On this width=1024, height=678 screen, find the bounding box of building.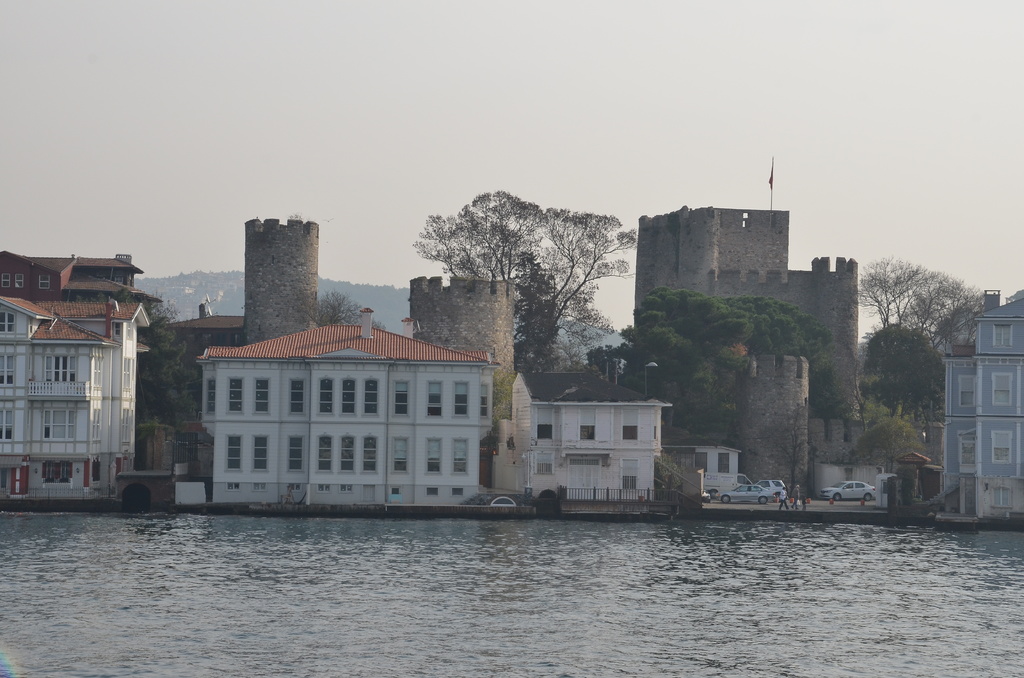
Bounding box: l=946, t=296, r=1023, b=522.
